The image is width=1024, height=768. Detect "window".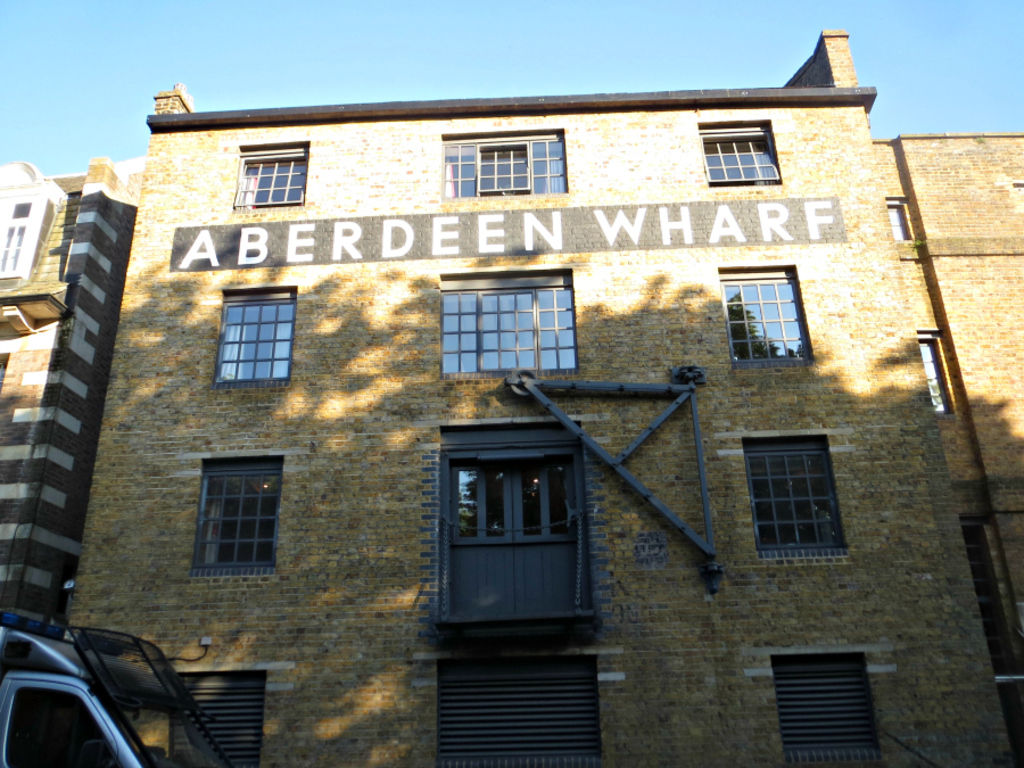
Detection: 744/420/848/567.
